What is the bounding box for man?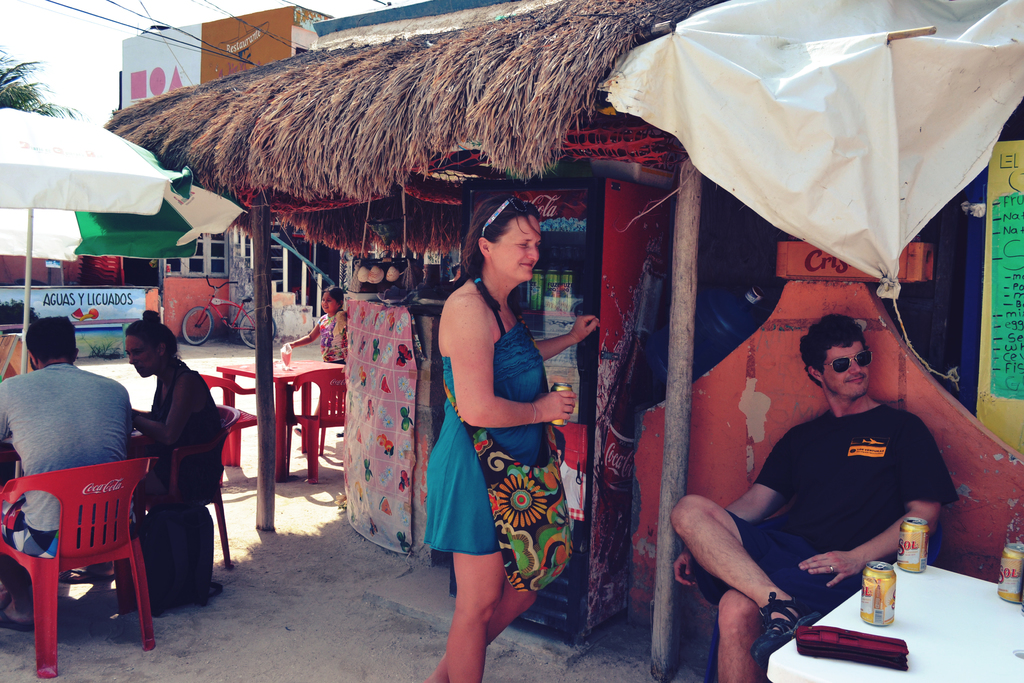
{"x1": 685, "y1": 292, "x2": 971, "y2": 646}.
